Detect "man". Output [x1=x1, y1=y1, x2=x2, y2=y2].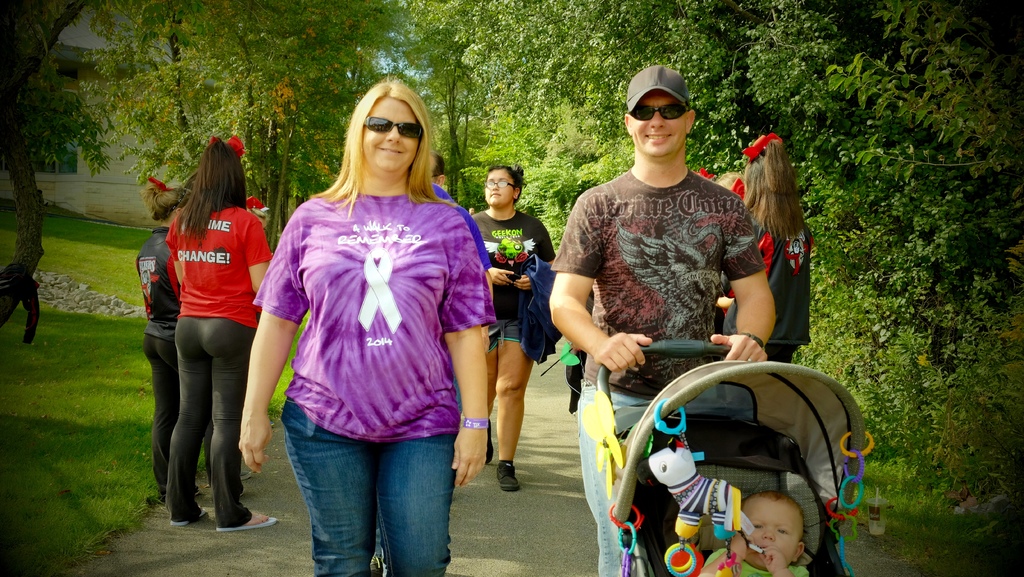
[x1=540, y1=61, x2=778, y2=569].
